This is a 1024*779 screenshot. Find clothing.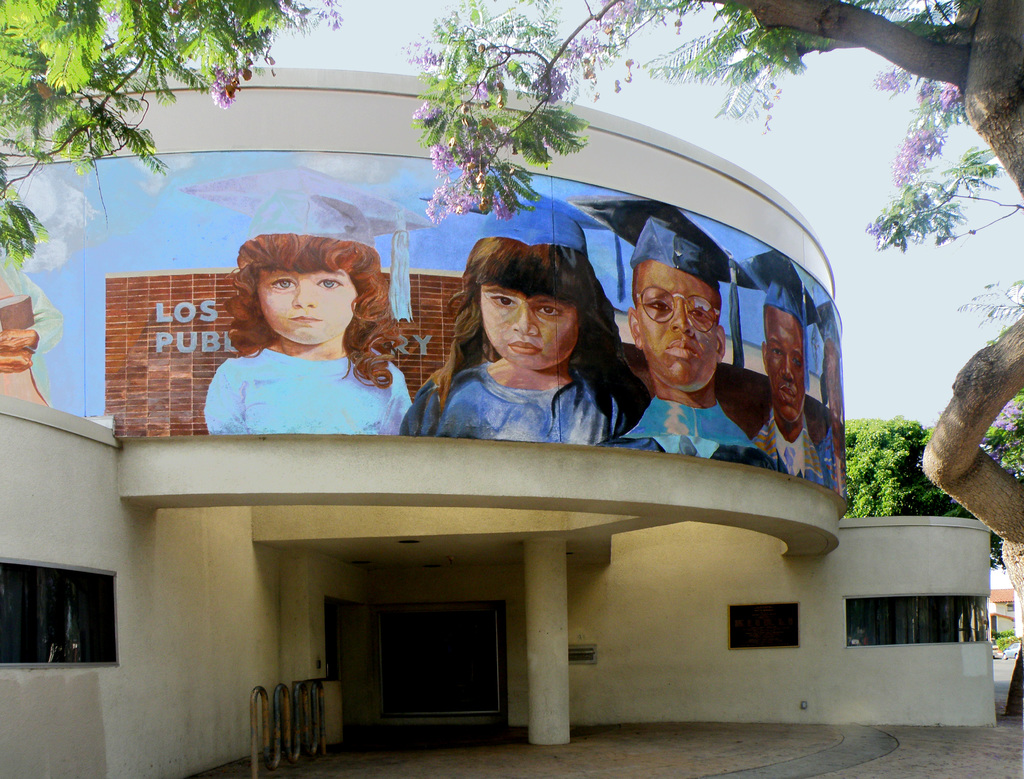
Bounding box: 603/389/777/471.
